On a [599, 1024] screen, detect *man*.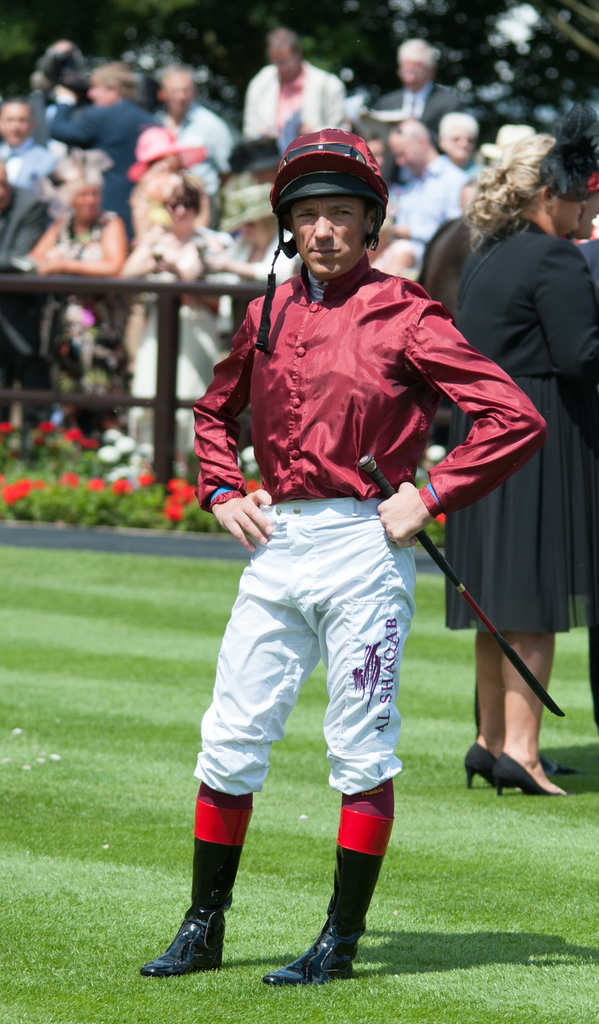
x1=156, y1=130, x2=539, y2=967.
